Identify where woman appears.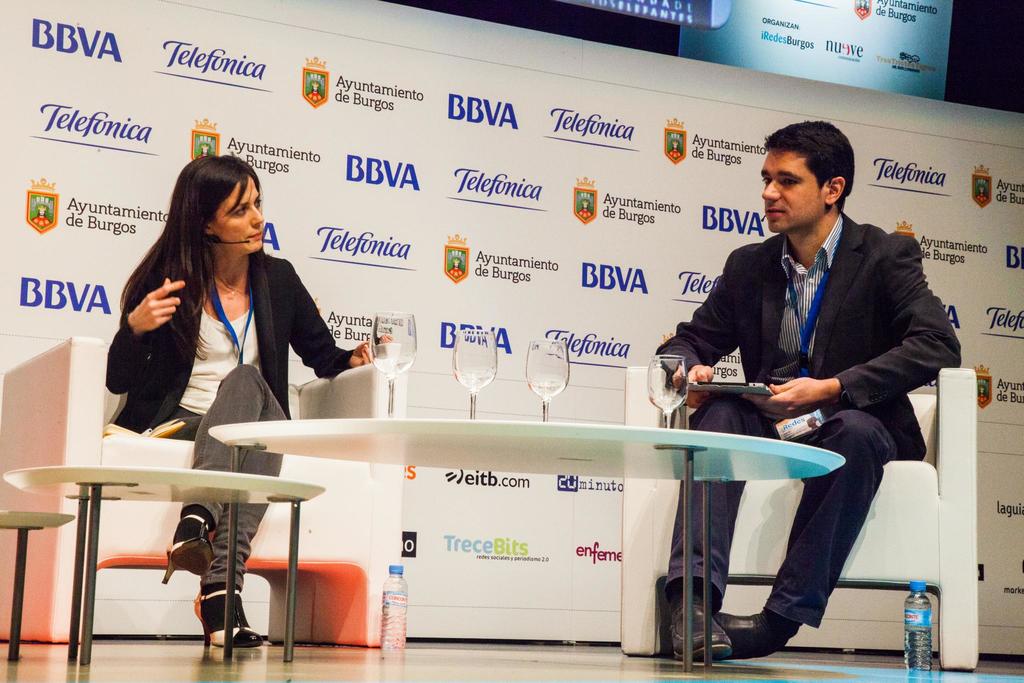
Appears at bbox=(100, 149, 346, 493).
